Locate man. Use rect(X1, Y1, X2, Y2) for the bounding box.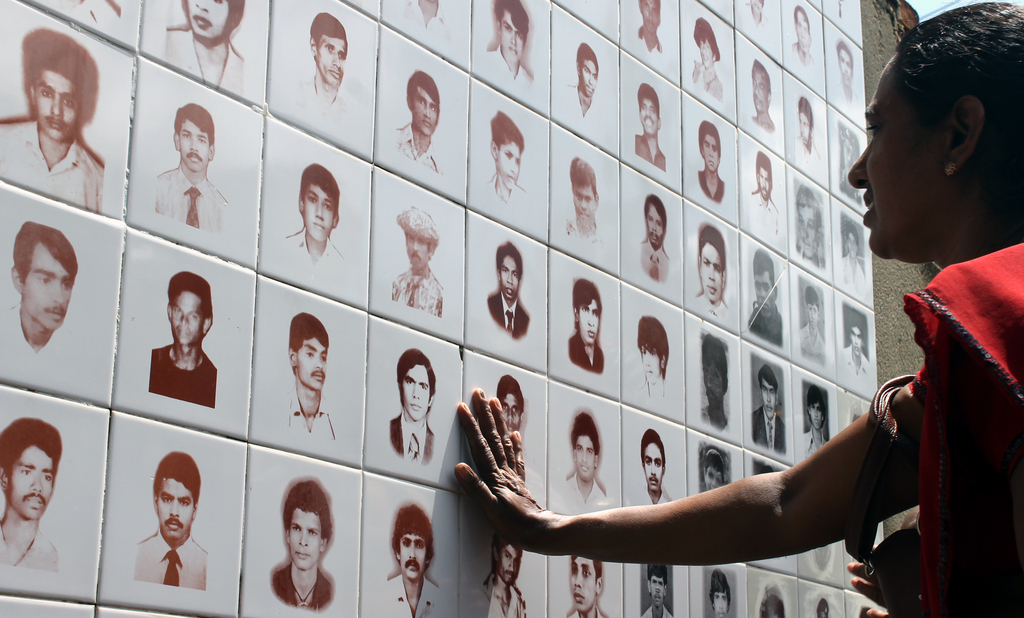
rect(563, 40, 604, 119).
